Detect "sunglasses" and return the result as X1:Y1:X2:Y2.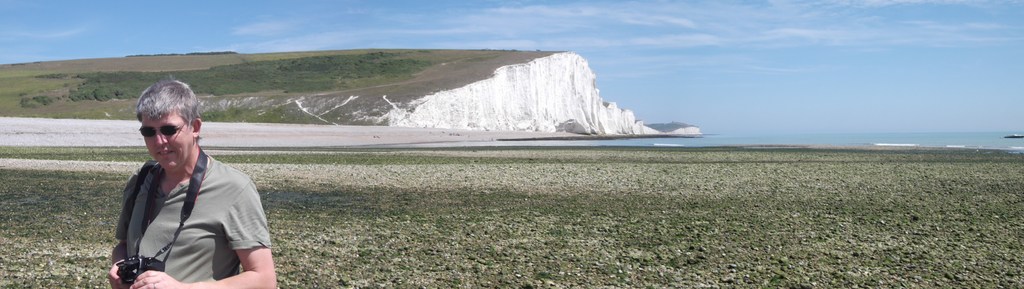
139:120:185:137.
